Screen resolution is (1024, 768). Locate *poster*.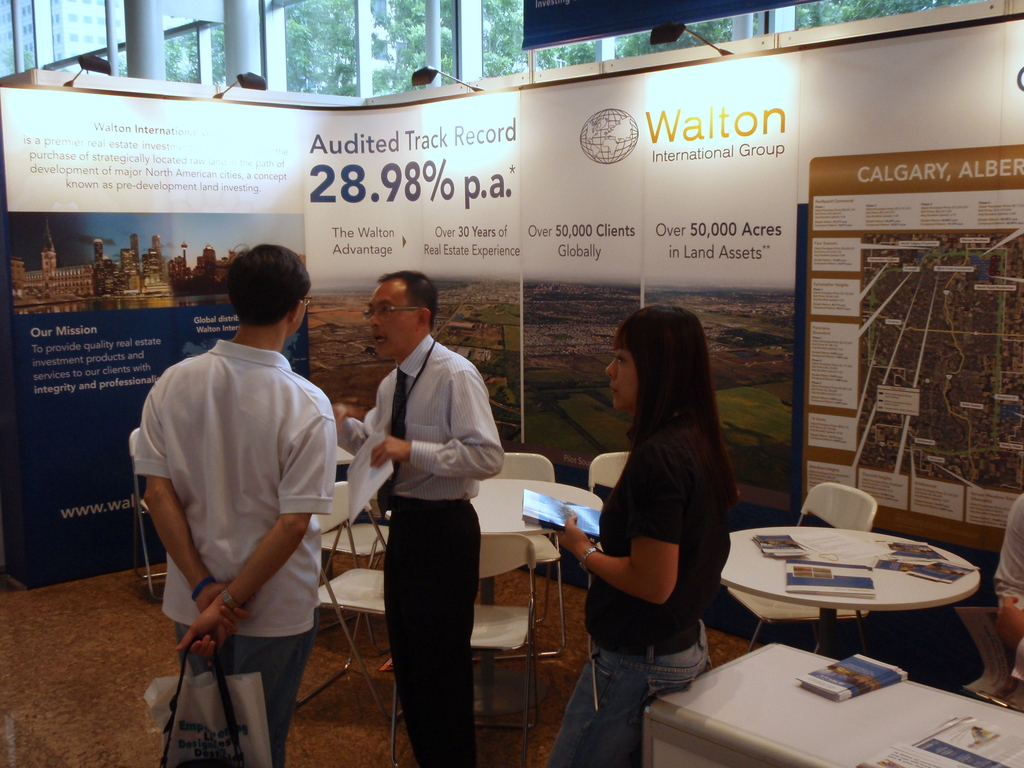
(x1=0, y1=7, x2=1023, y2=590).
